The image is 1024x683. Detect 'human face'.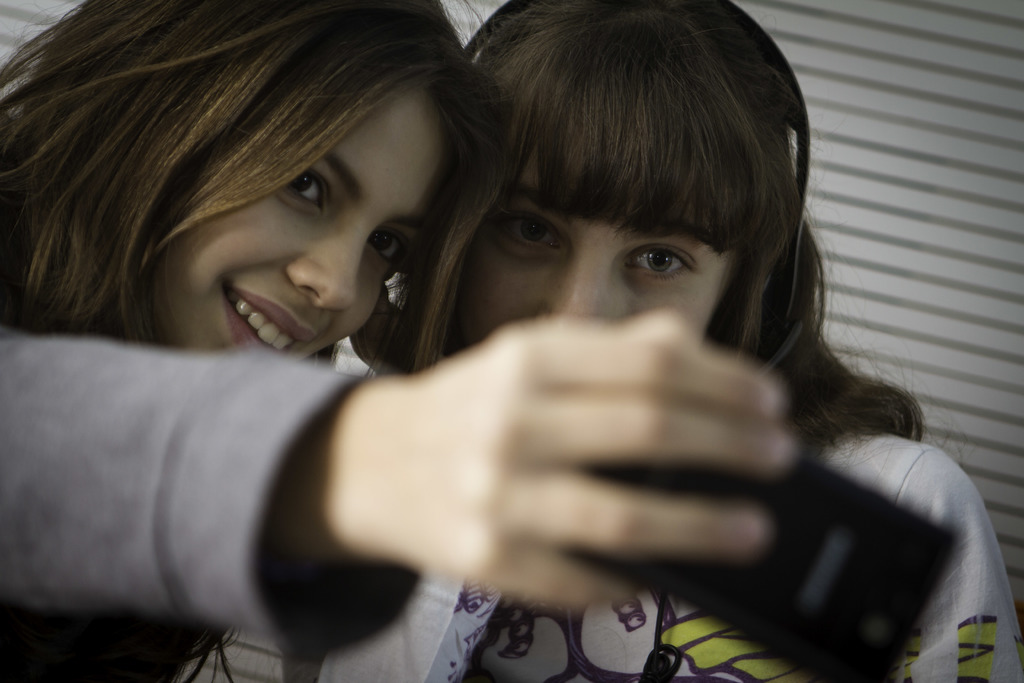
Detection: (x1=166, y1=89, x2=424, y2=390).
